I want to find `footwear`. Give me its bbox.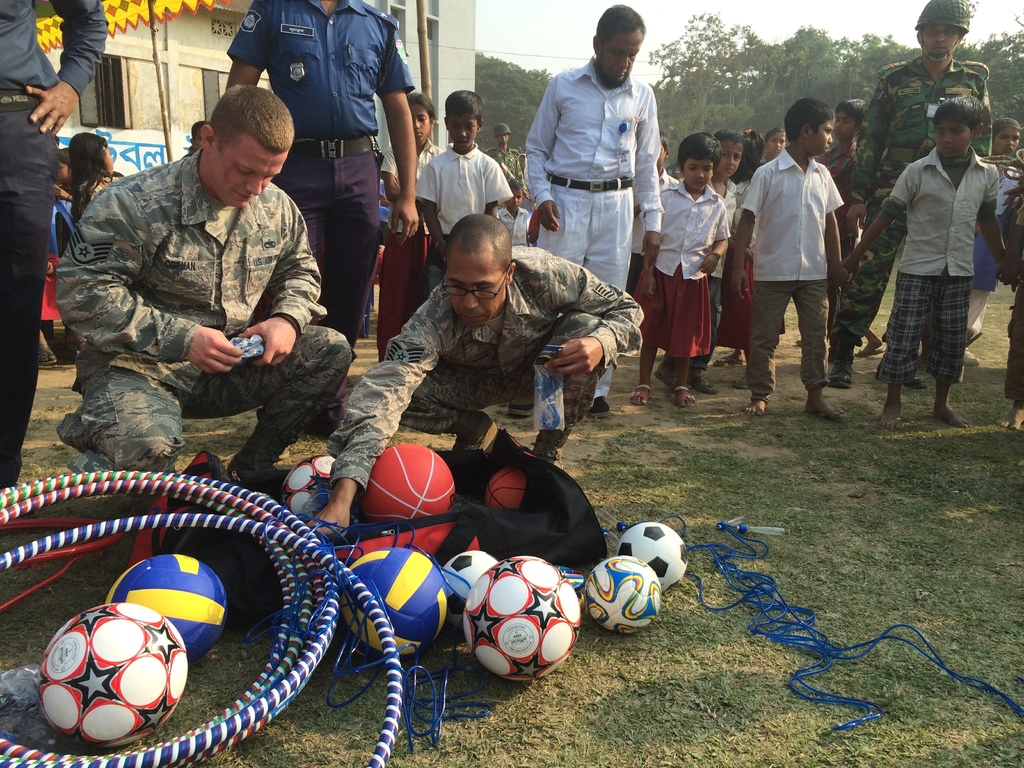
(509, 402, 534, 417).
